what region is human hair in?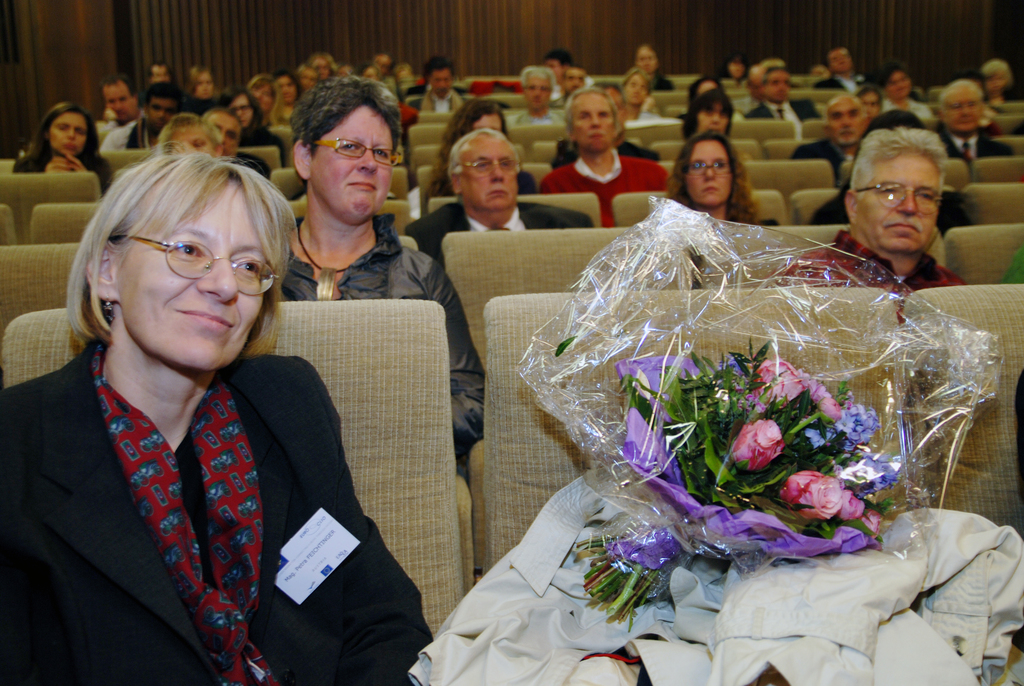
662:128:761:224.
